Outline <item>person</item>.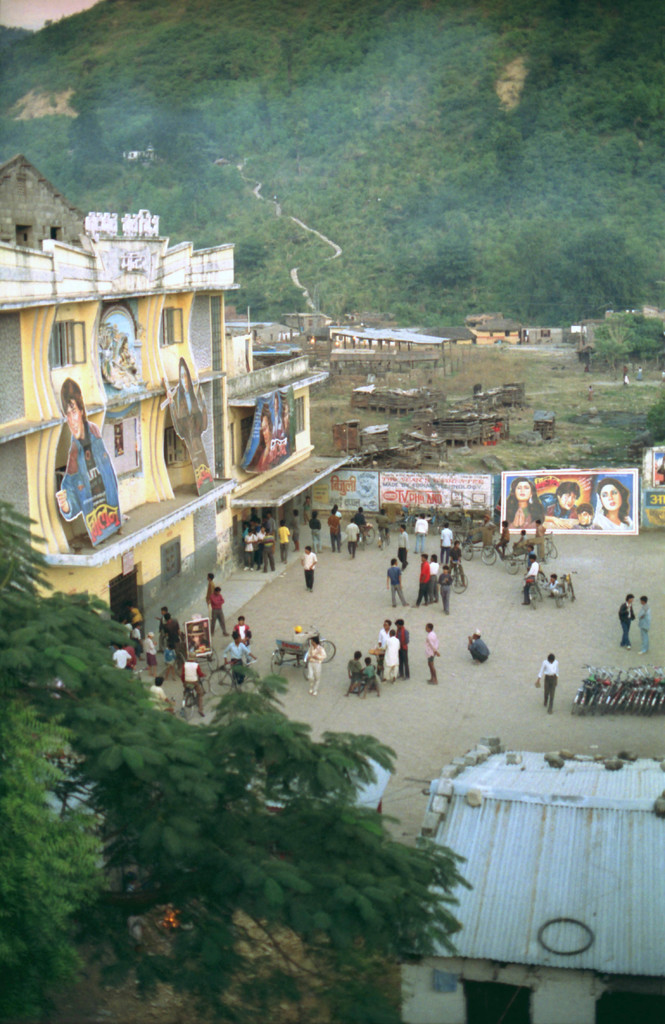
Outline: bbox(117, 335, 136, 376).
